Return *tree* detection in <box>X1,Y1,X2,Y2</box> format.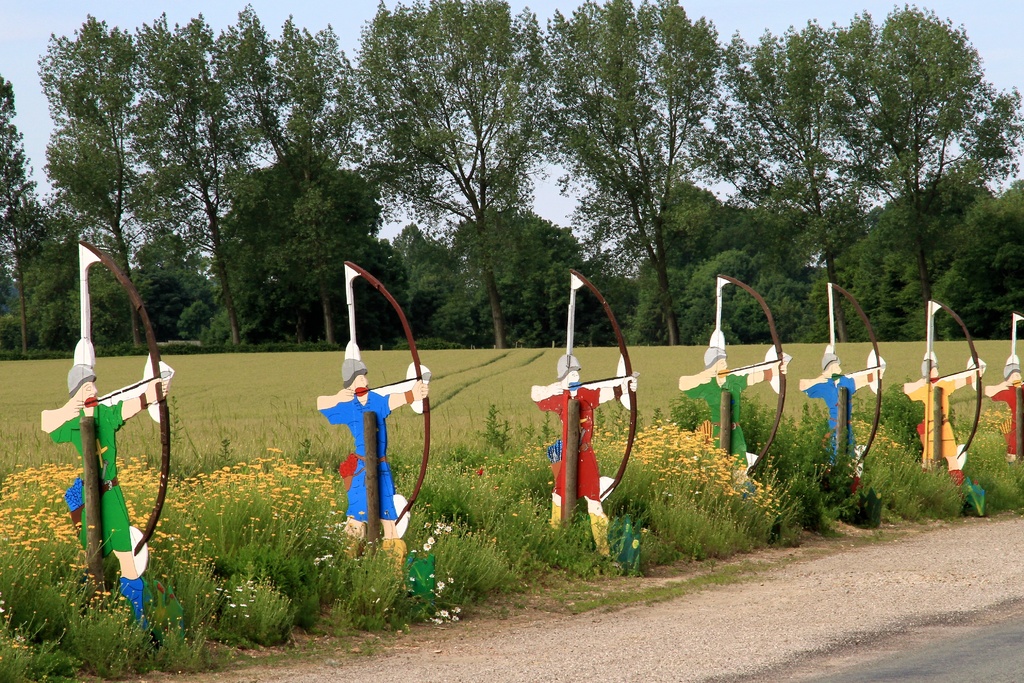
<box>213,89,436,352</box>.
